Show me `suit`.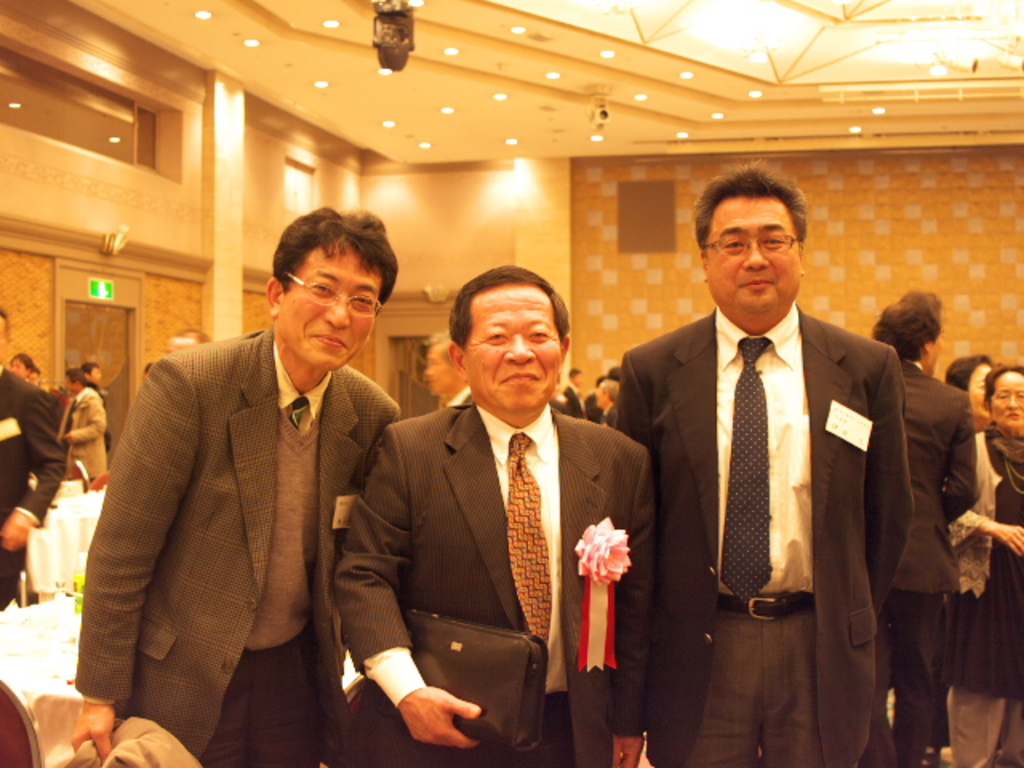
`suit` is here: (x1=0, y1=362, x2=64, y2=598).
